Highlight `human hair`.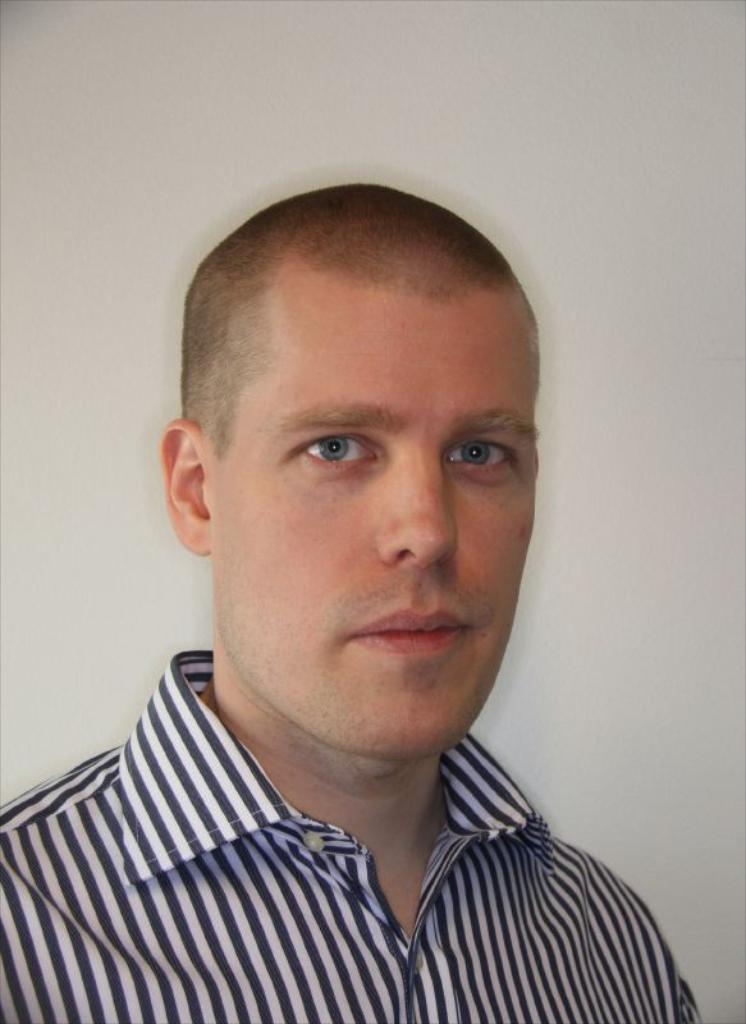
Highlighted region: 186:173:526:503.
